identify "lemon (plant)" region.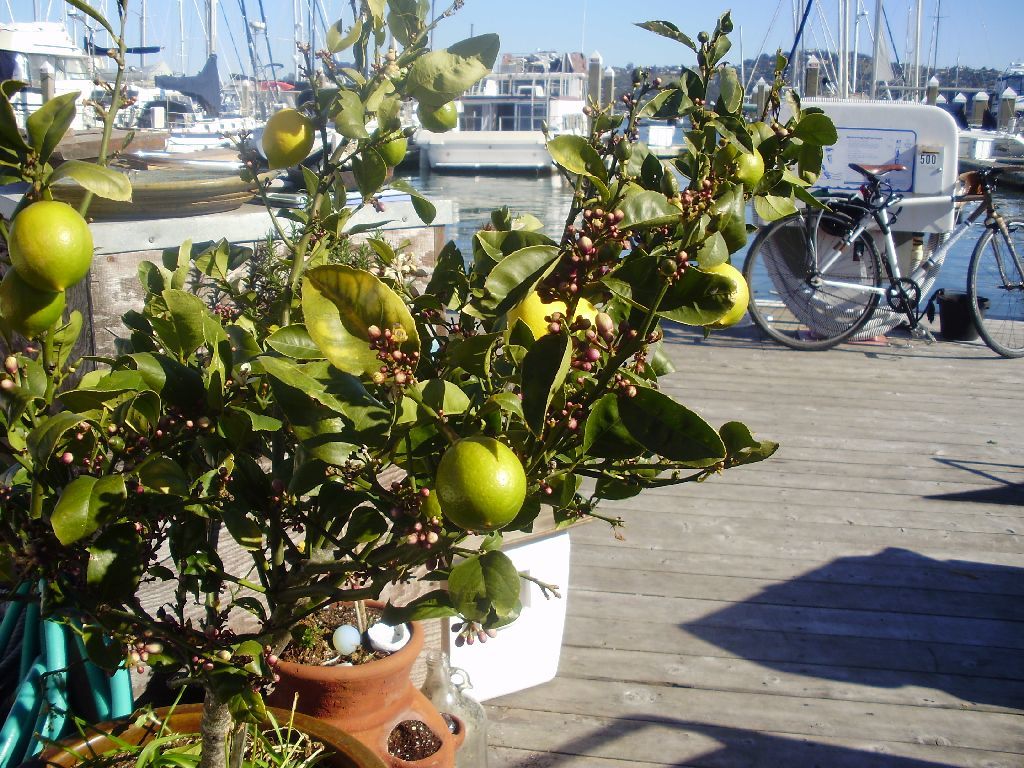
Region: 435:430:532:527.
